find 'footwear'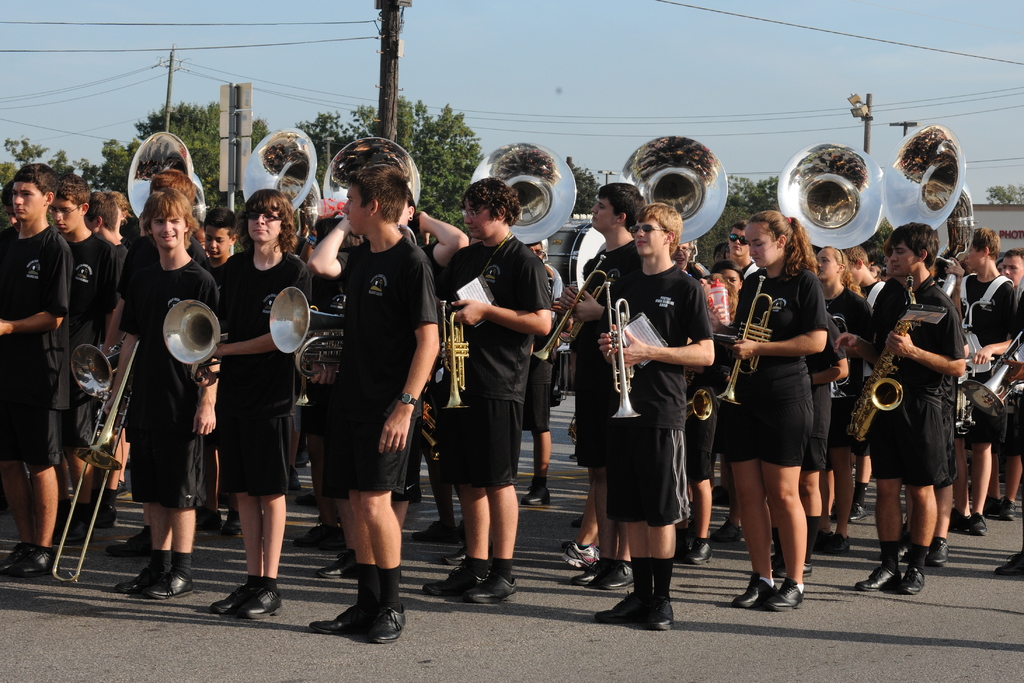
x1=292 y1=520 x2=344 y2=550
